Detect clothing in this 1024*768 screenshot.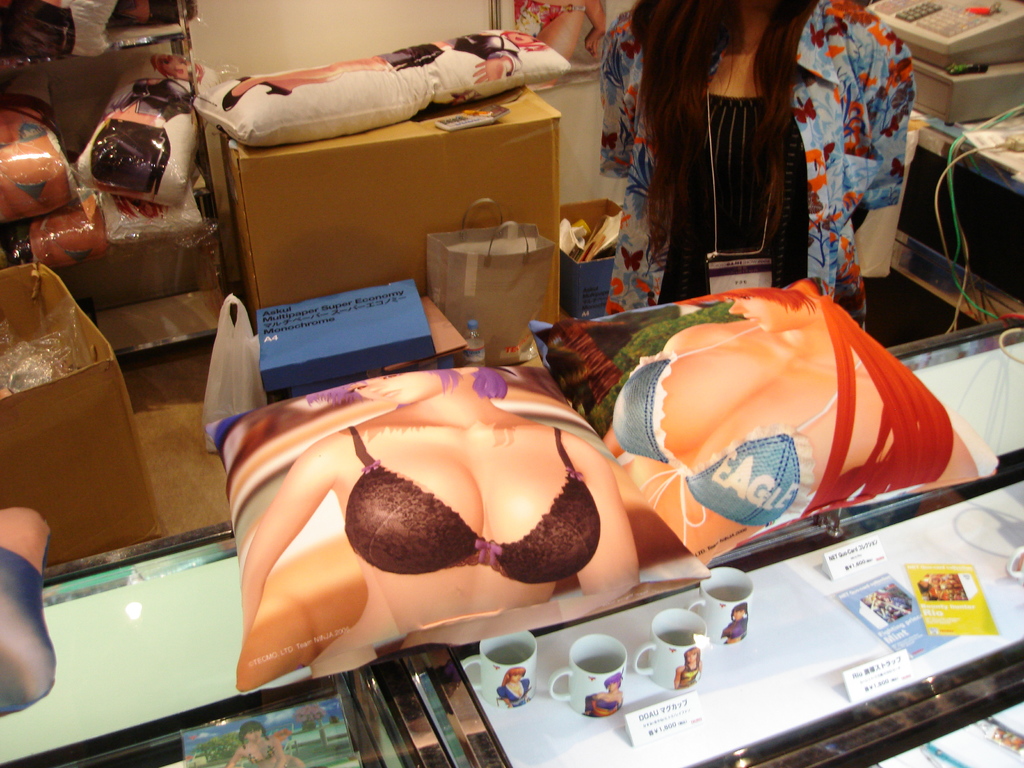
Detection: (346, 422, 602, 581).
